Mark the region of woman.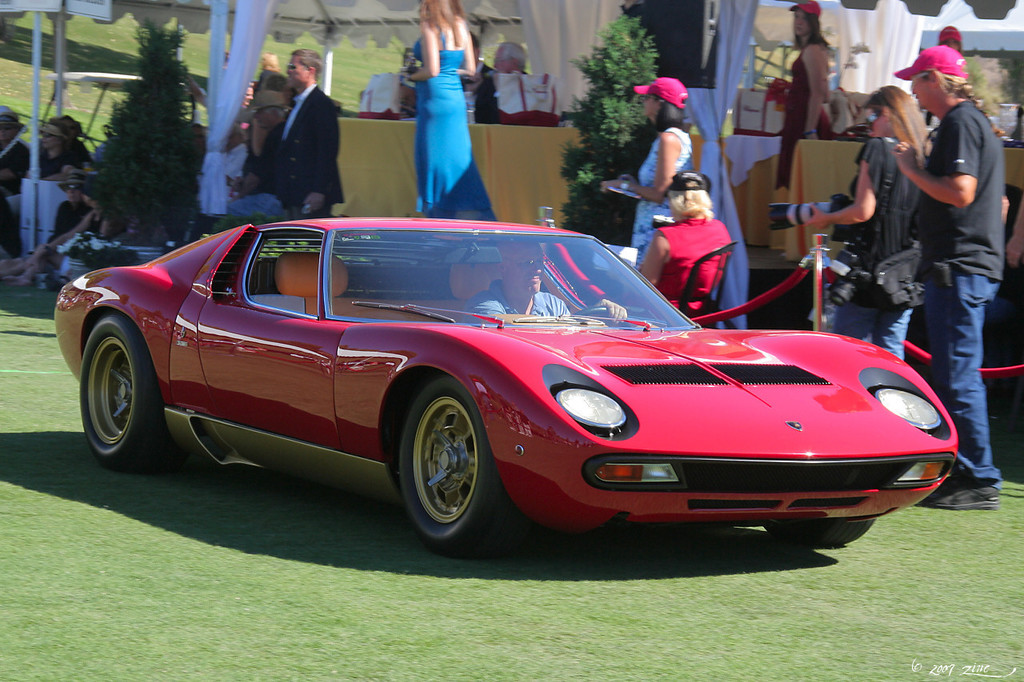
Region: region(596, 74, 688, 268).
